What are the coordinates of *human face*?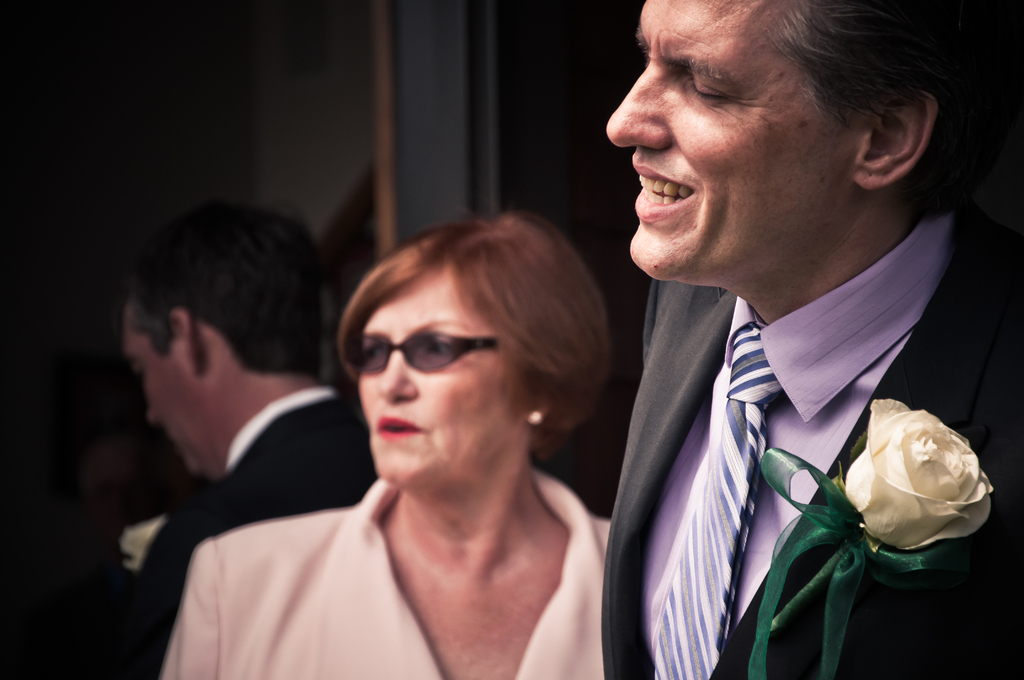
(603,0,851,278).
